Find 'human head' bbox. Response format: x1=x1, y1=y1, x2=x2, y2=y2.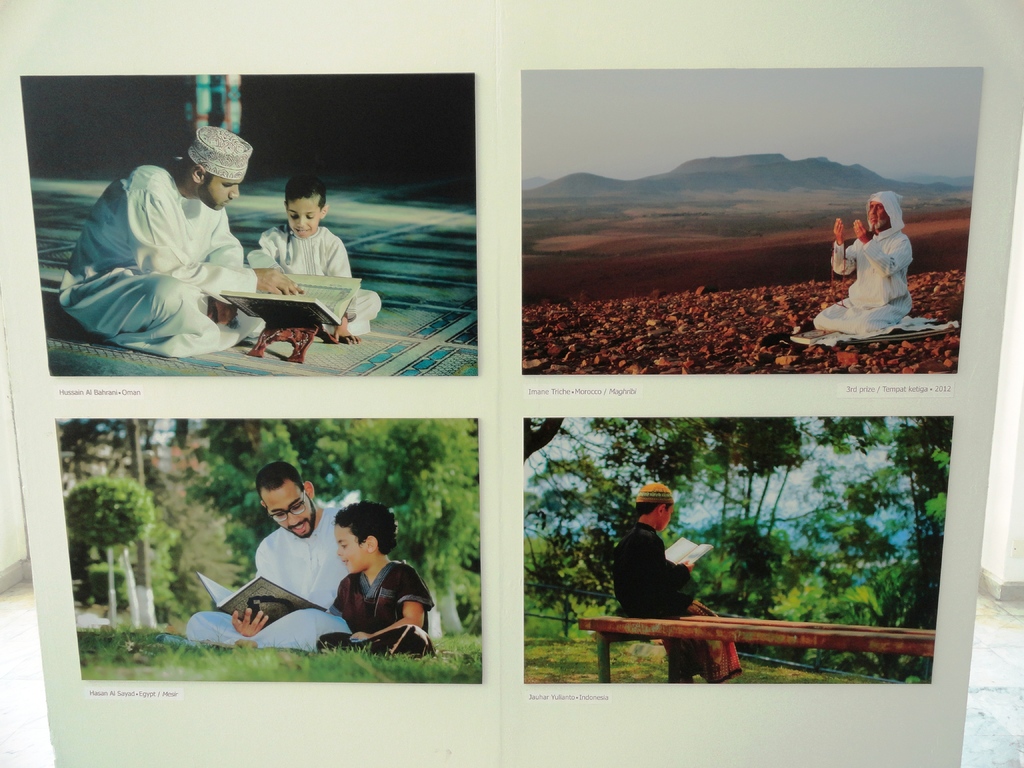
x1=866, y1=193, x2=899, y2=227.
